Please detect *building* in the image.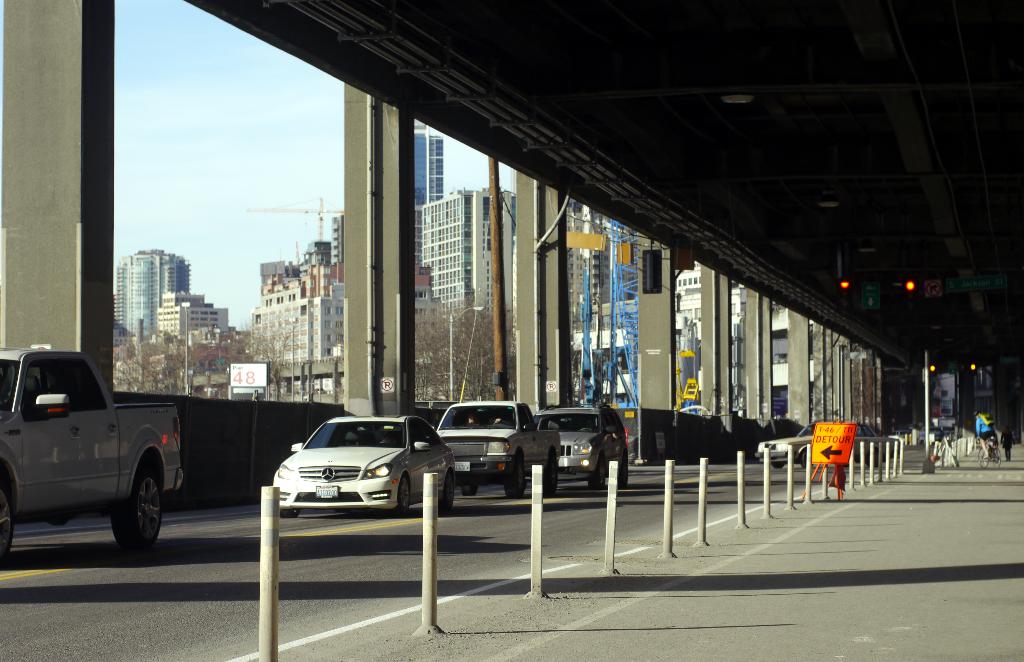
155,296,231,341.
